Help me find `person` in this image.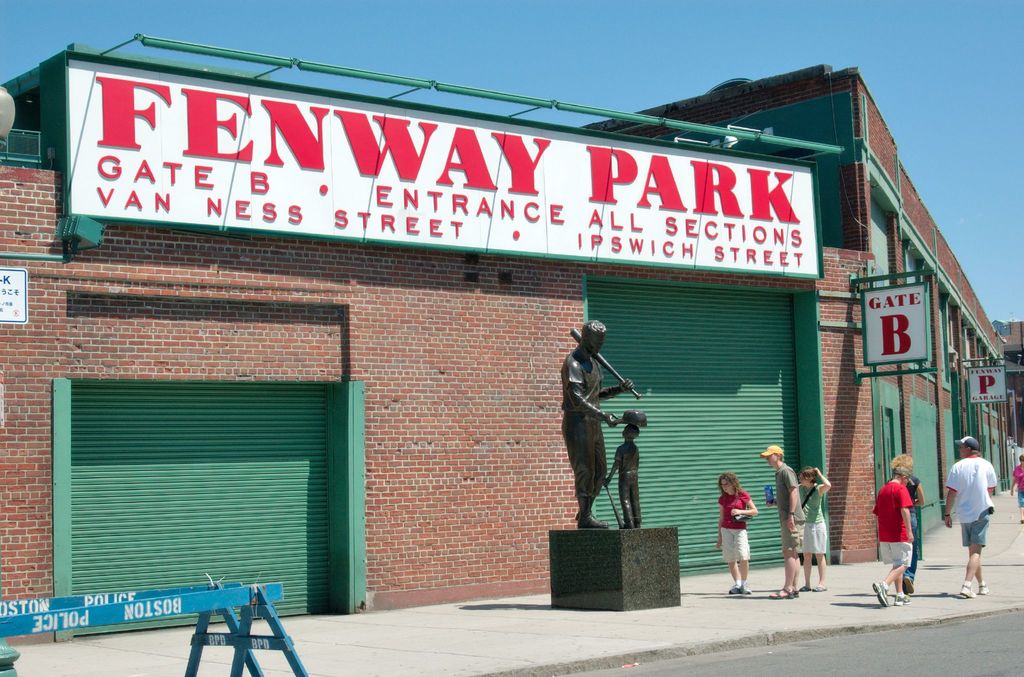
Found it: [758,446,803,602].
